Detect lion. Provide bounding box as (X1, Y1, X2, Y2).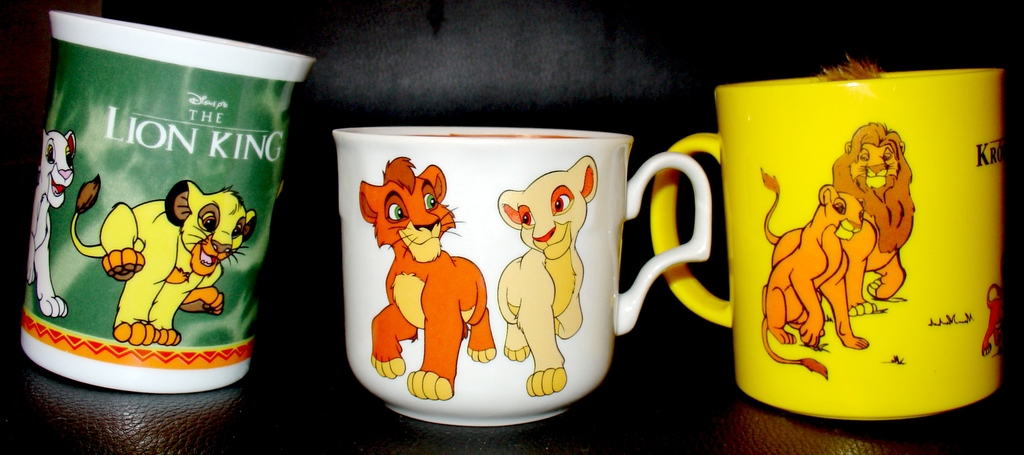
(495, 154, 597, 395).
